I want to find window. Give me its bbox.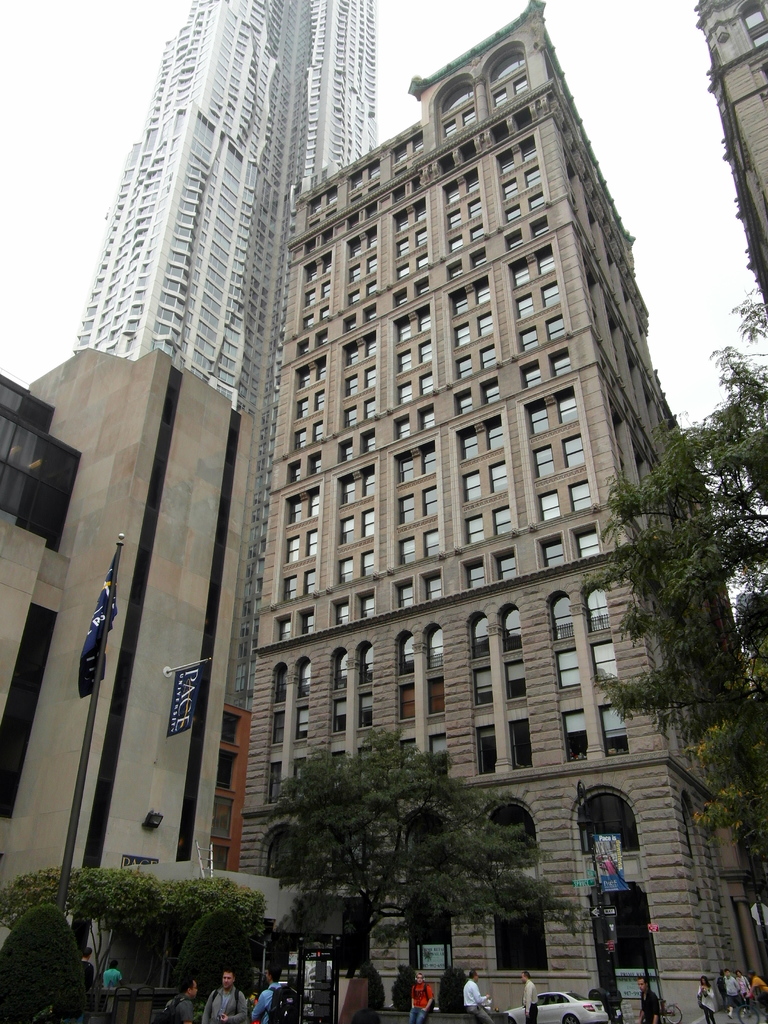
[472,667,492,707].
